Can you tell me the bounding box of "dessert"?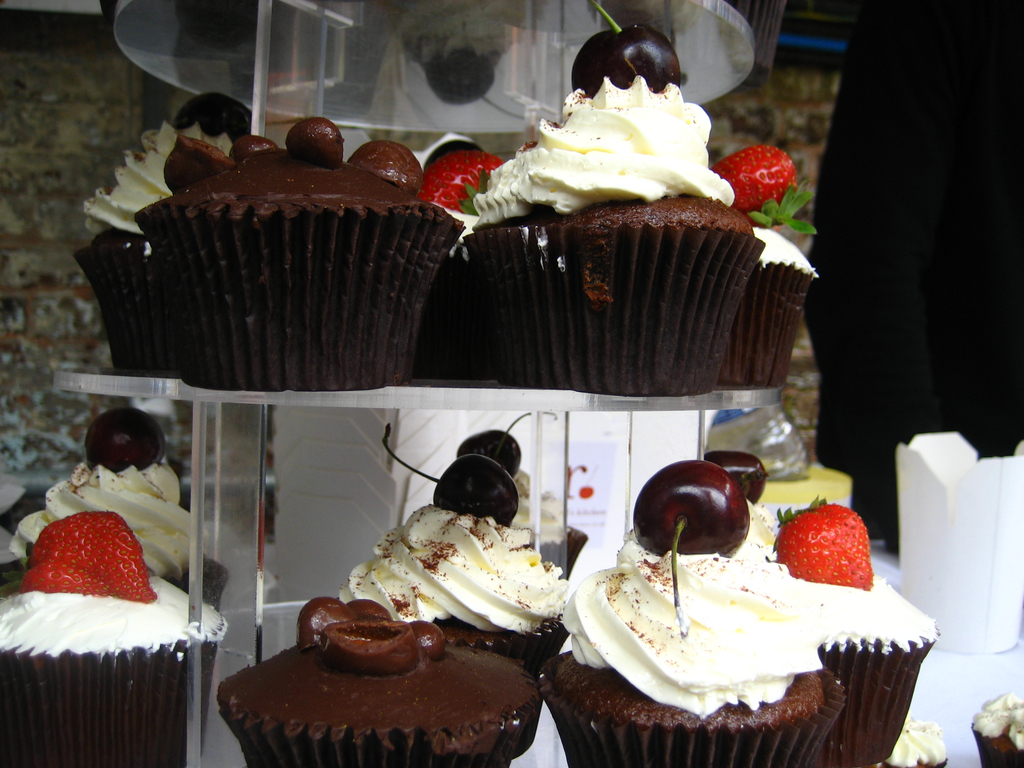
select_region(344, 456, 574, 679).
